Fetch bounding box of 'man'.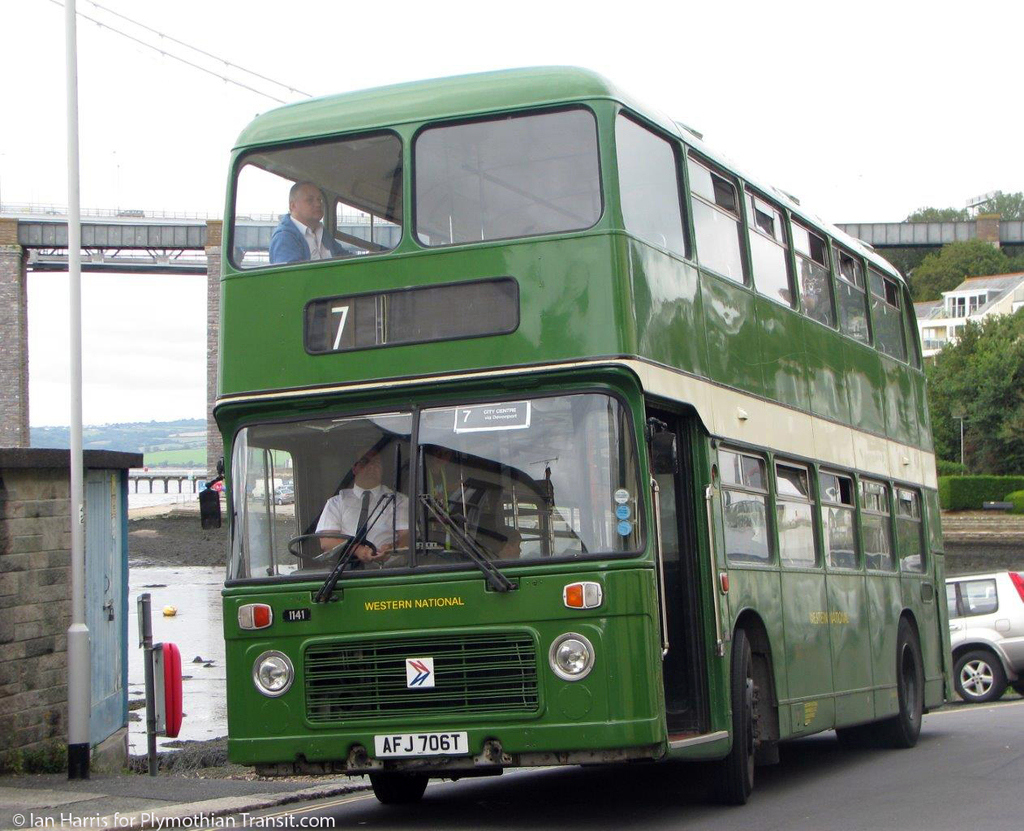
Bbox: pyautogui.locateOnScreen(312, 444, 416, 559).
